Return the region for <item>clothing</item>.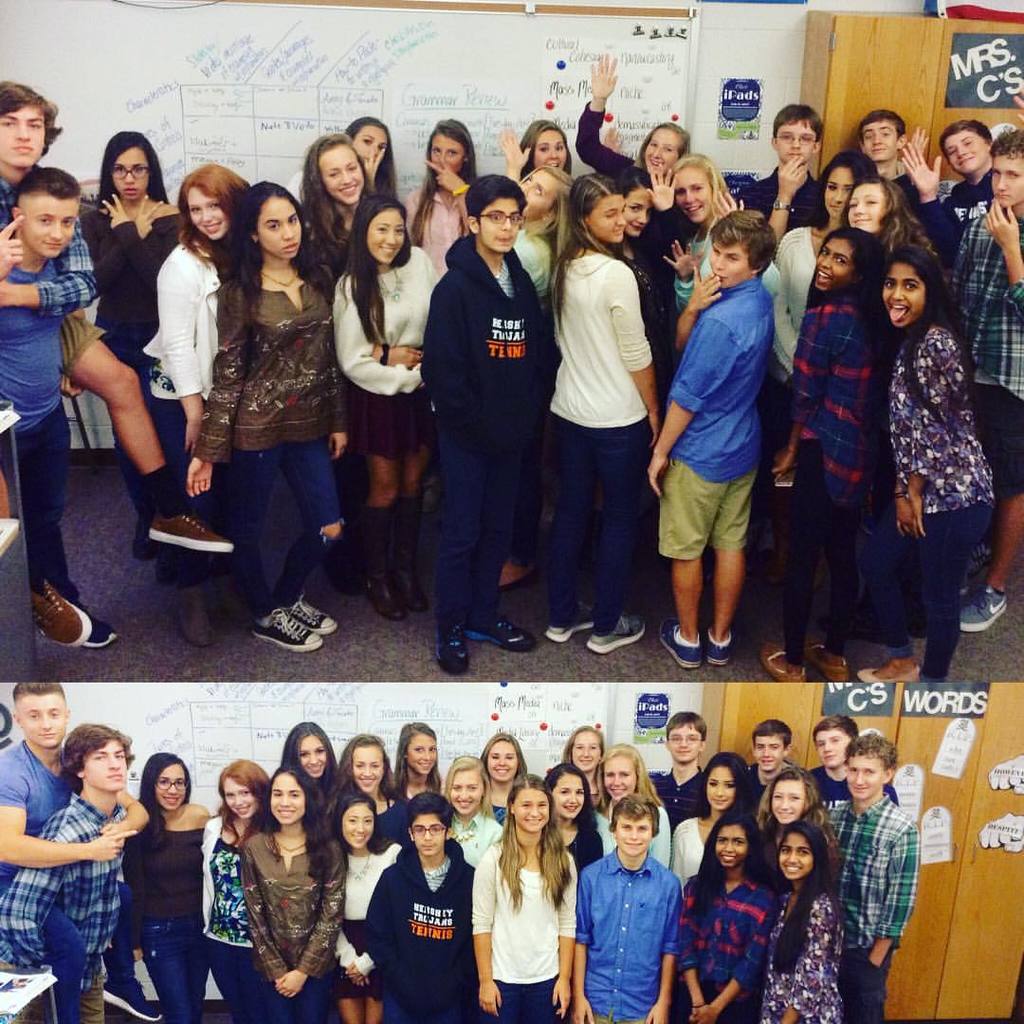
(679, 266, 759, 450).
